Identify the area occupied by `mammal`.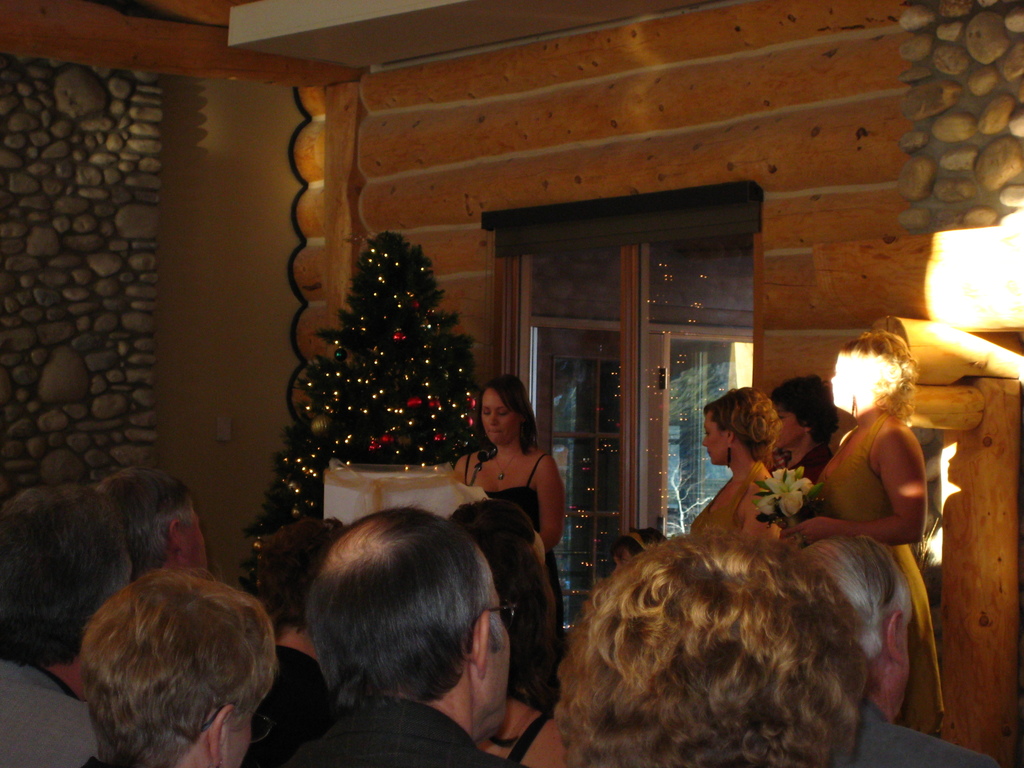
Area: rect(295, 503, 531, 767).
